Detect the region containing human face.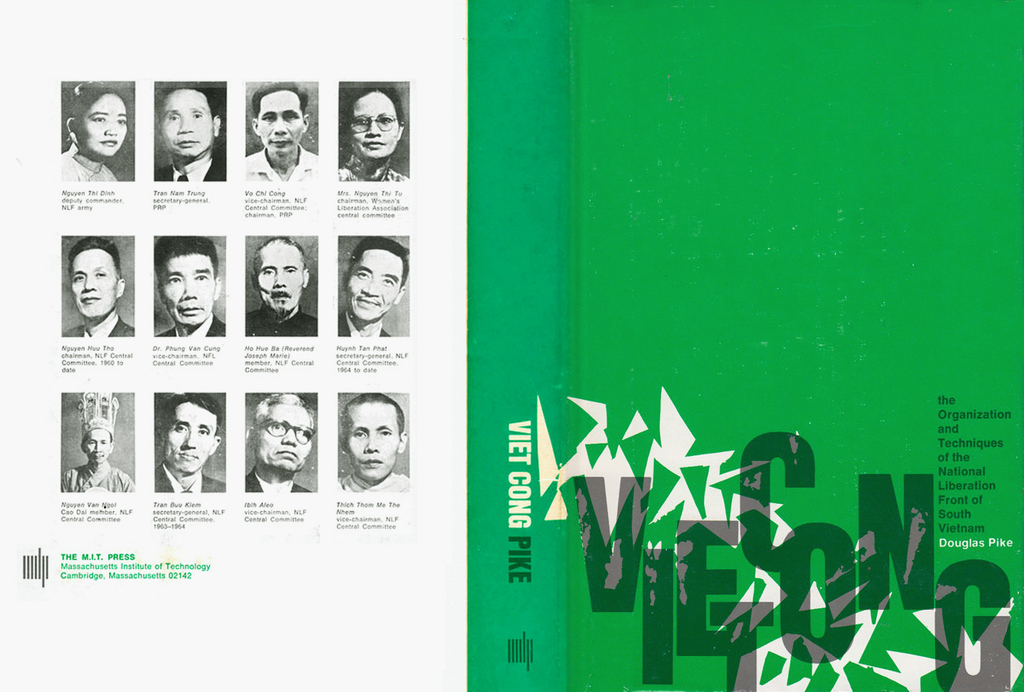
(86, 427, 107, 461).
